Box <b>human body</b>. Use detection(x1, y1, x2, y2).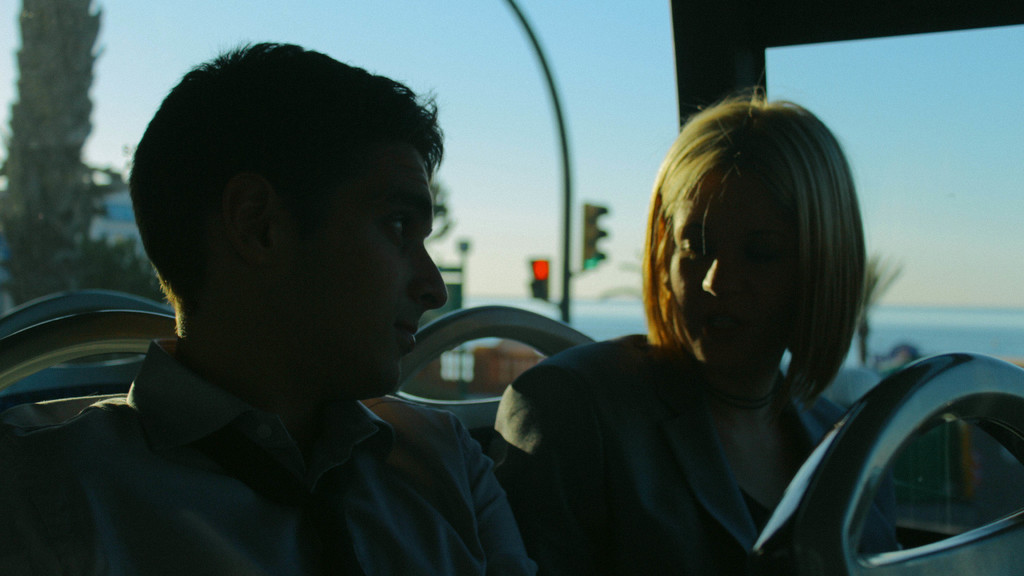
detection(3, 40, 604, 575).
